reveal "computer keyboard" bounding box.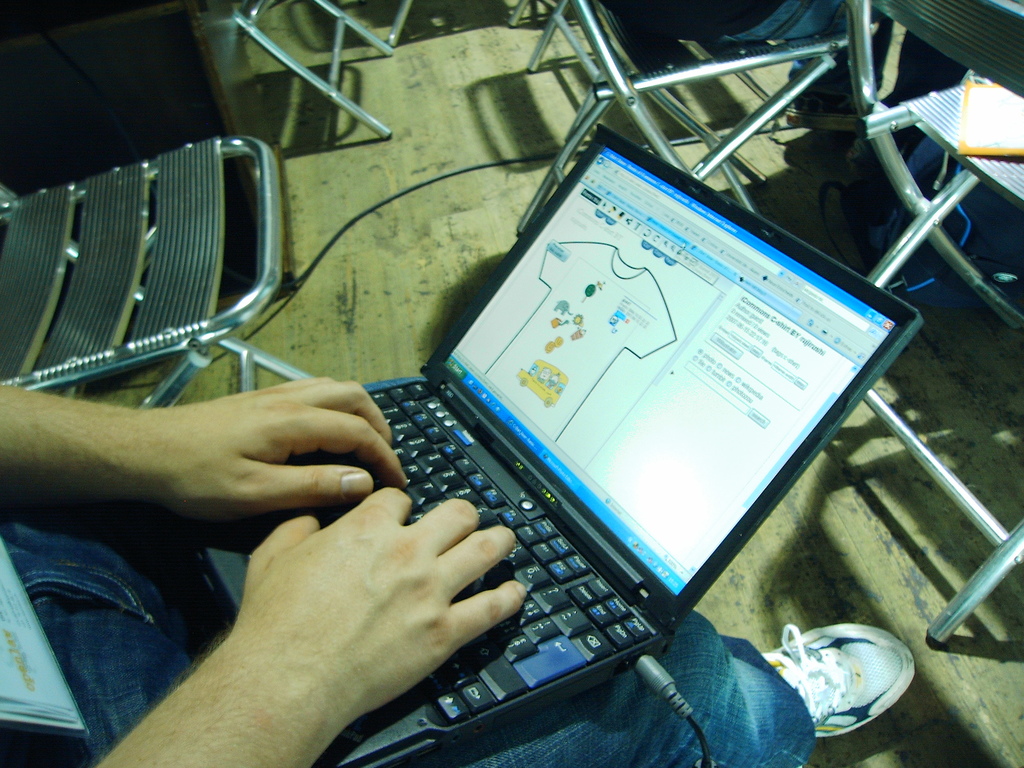
Revealed: rect(287, 378, 660, 724).
